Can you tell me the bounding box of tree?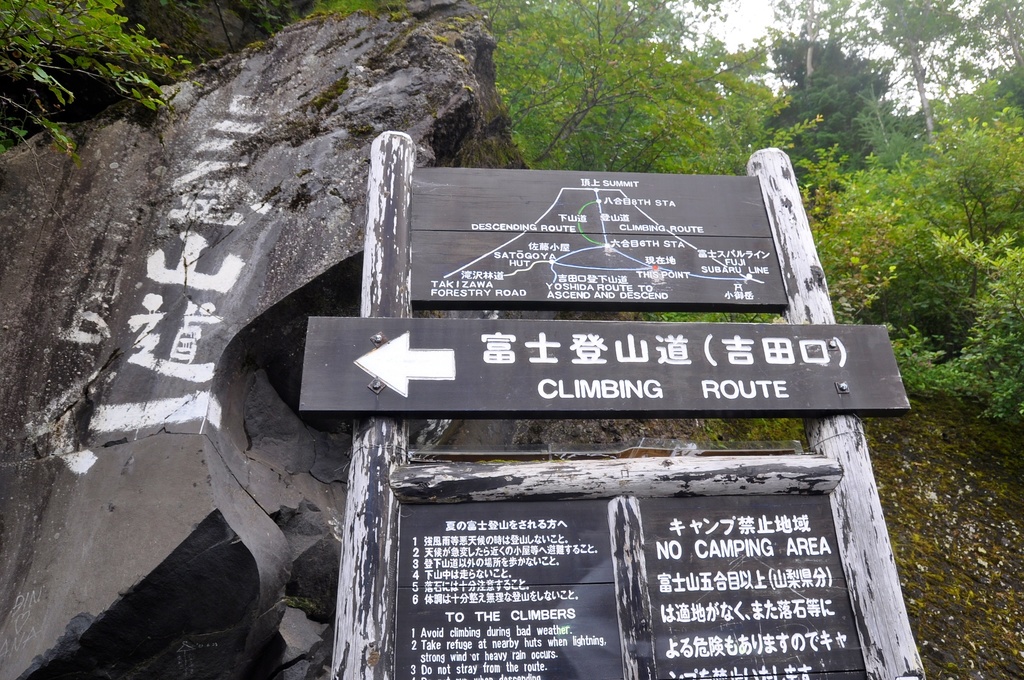
l=867, t=0, r=987, b=145.
